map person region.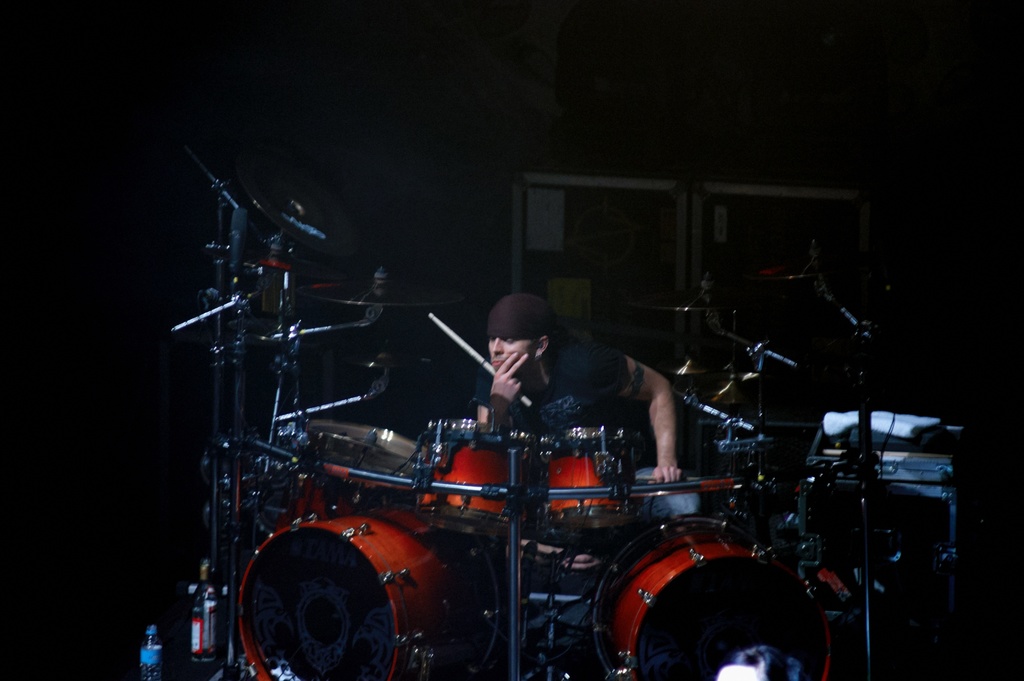
Mapped to [x1=447, y1=287, x2=692, y2=491].
